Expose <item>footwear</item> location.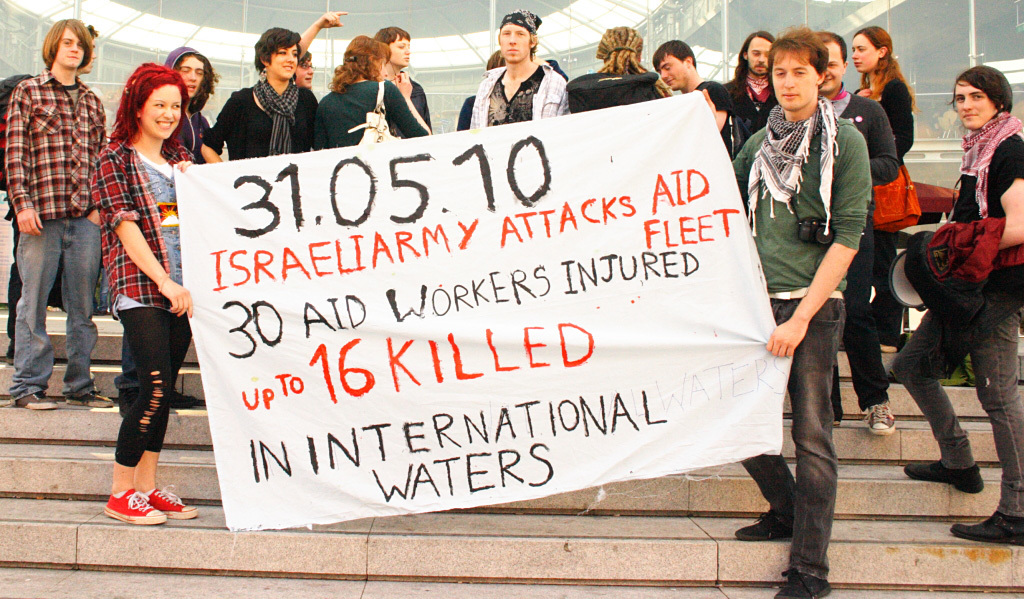
Exposed at 736,512,788,546.
